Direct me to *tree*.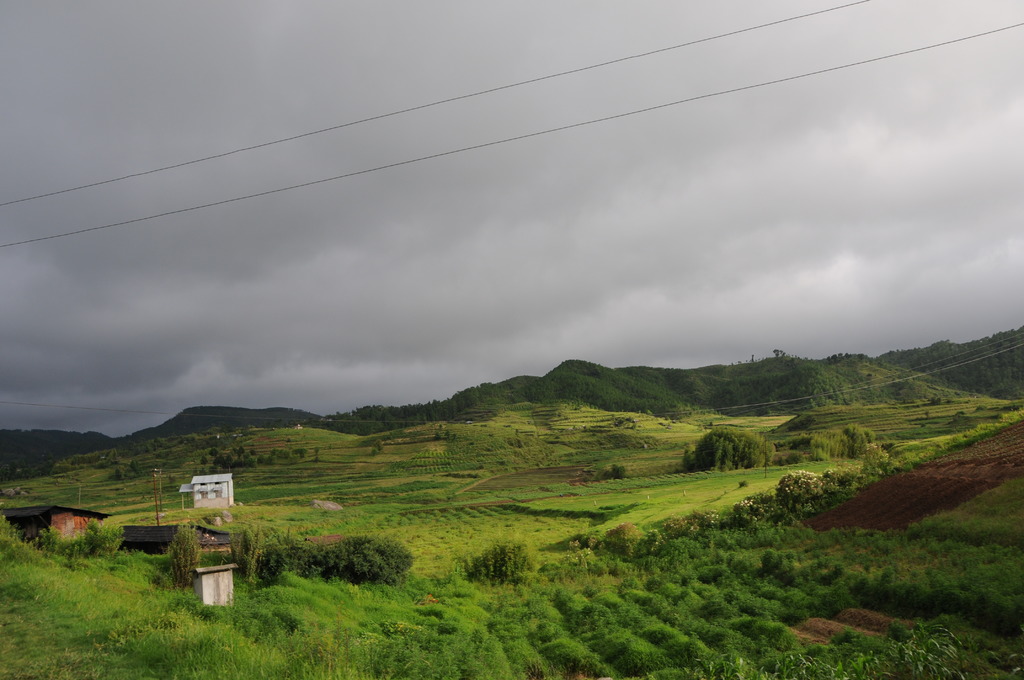
Direction: x1=243, y1=538, x2=412, y2=590.
